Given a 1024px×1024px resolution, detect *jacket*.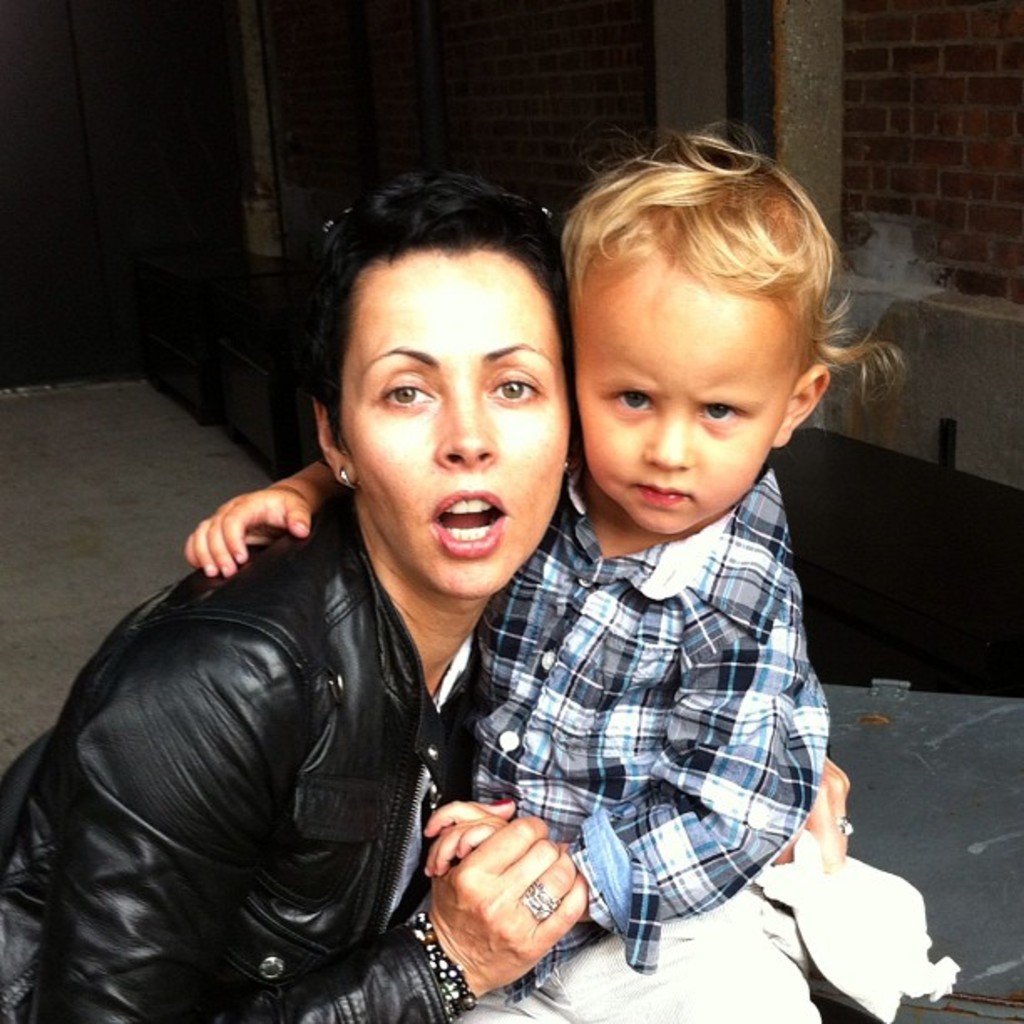
8,435,562,1004.
